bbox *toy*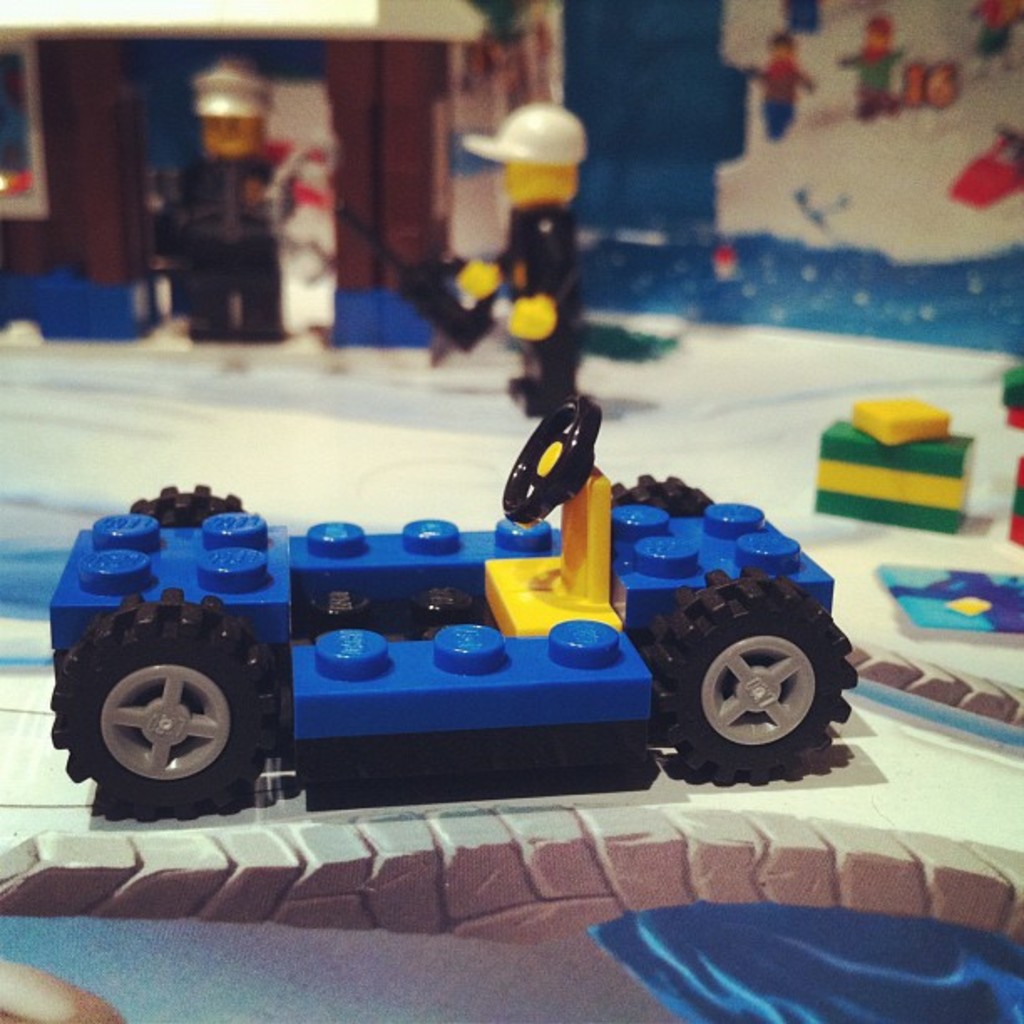
left=0, top=827, right=1022, bottom=1022
